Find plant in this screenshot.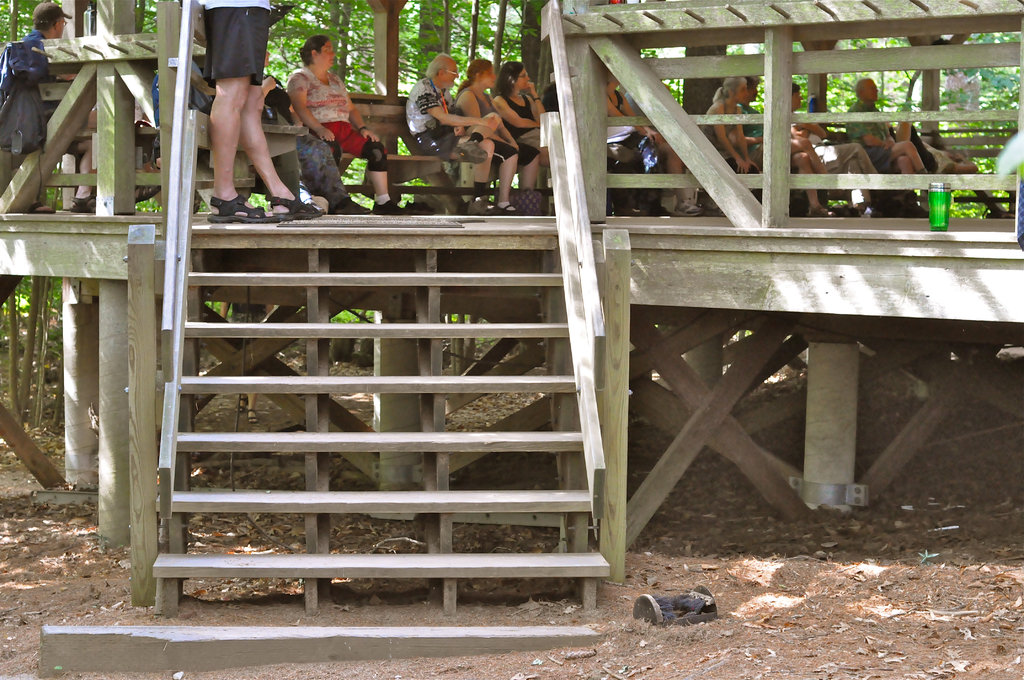
The bounding box for plant is x1=442 y1=311 x2=486 y2=325.
